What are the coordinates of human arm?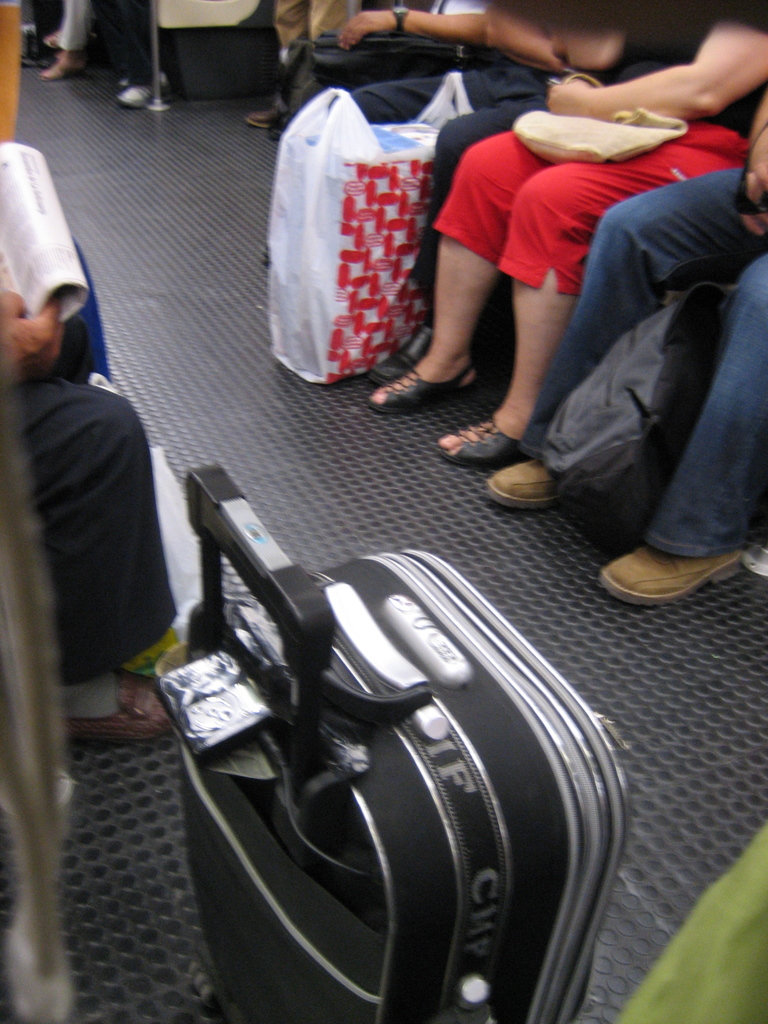
<box>551,28,628,67</box>.
